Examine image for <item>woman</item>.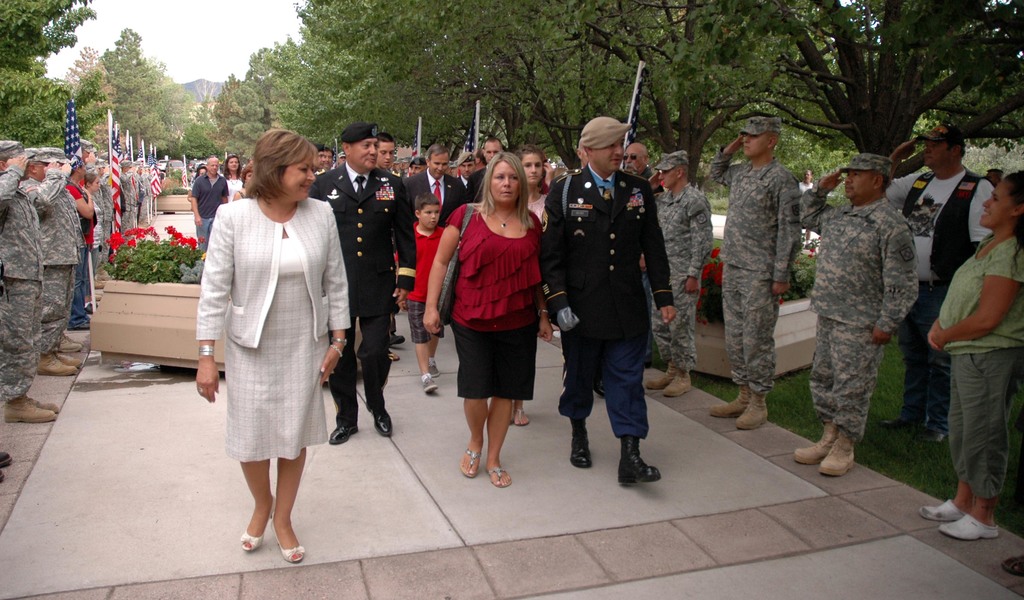
Examination result: detection(82, 166, 102, 318).
